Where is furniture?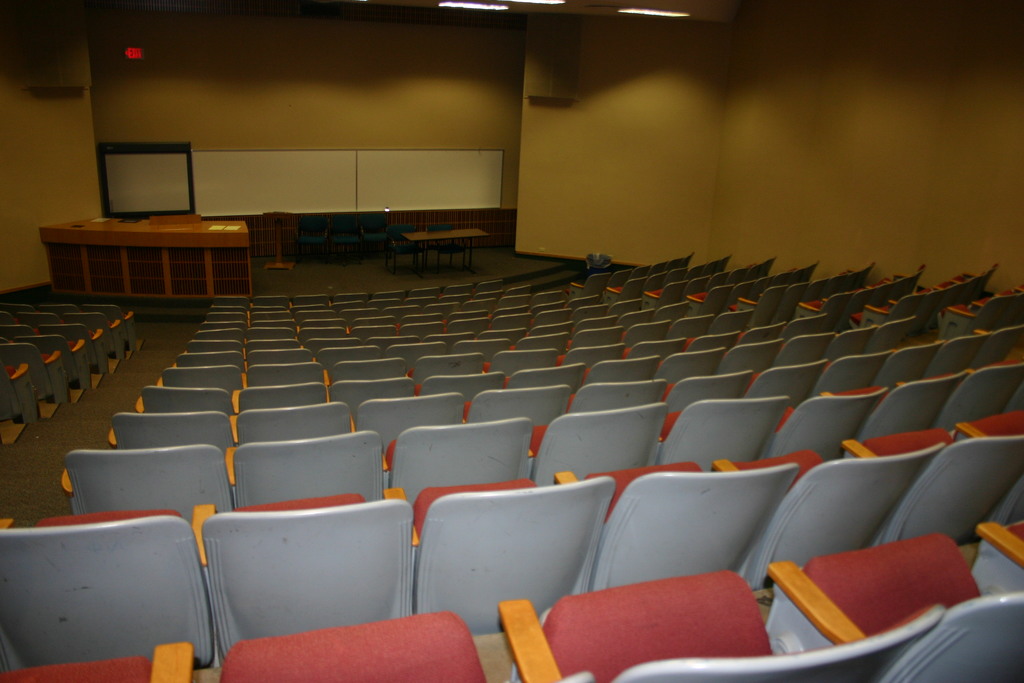
45:214:250:299.
